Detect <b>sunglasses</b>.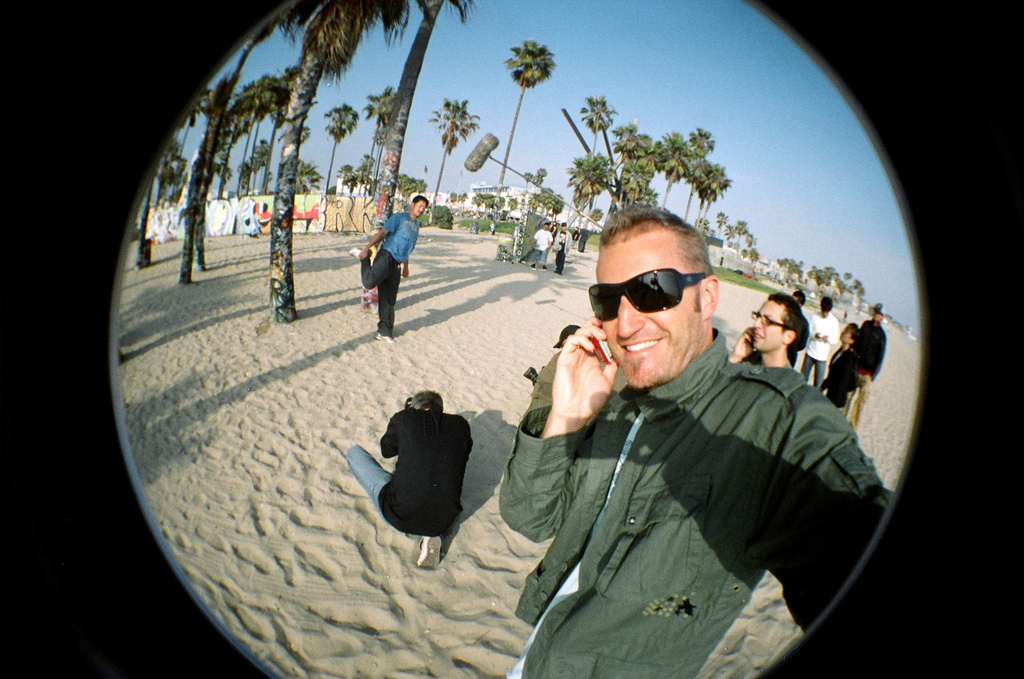
Detected at crop(585, 271, 710, 322).
